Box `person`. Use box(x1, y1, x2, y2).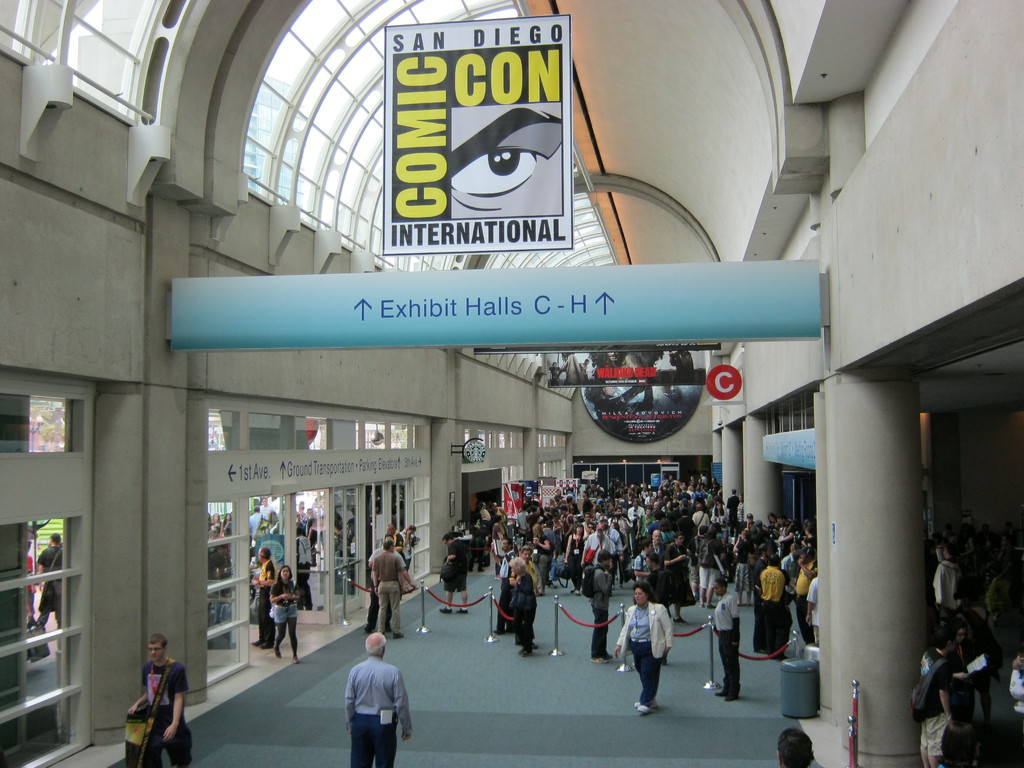
box(612, 582, 672, 714).
